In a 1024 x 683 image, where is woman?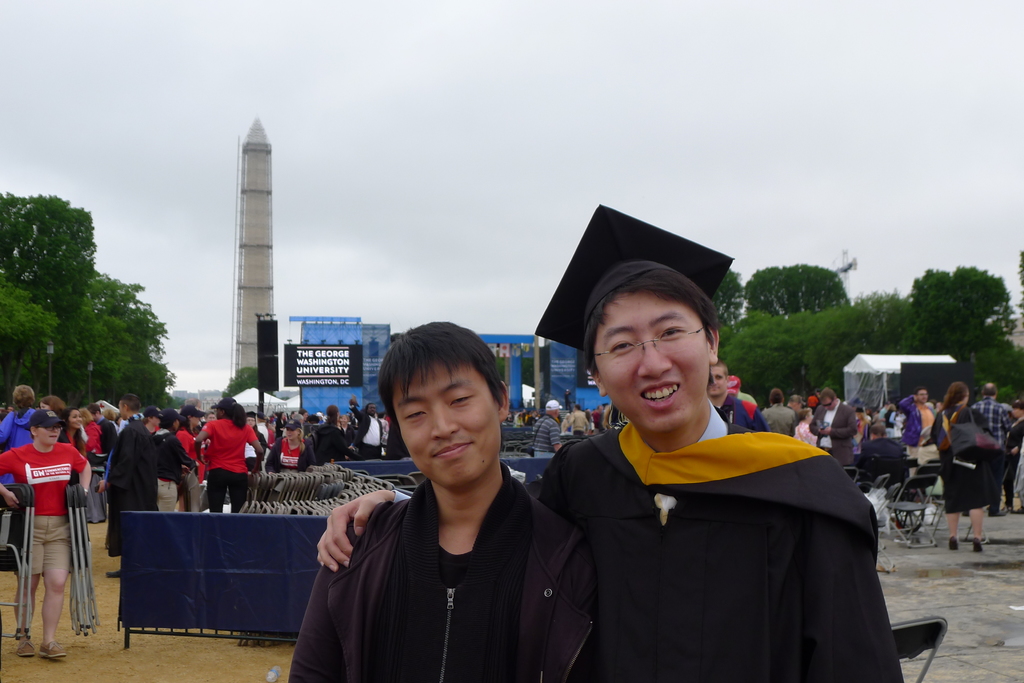
crop(340, 413, 354, 440).
